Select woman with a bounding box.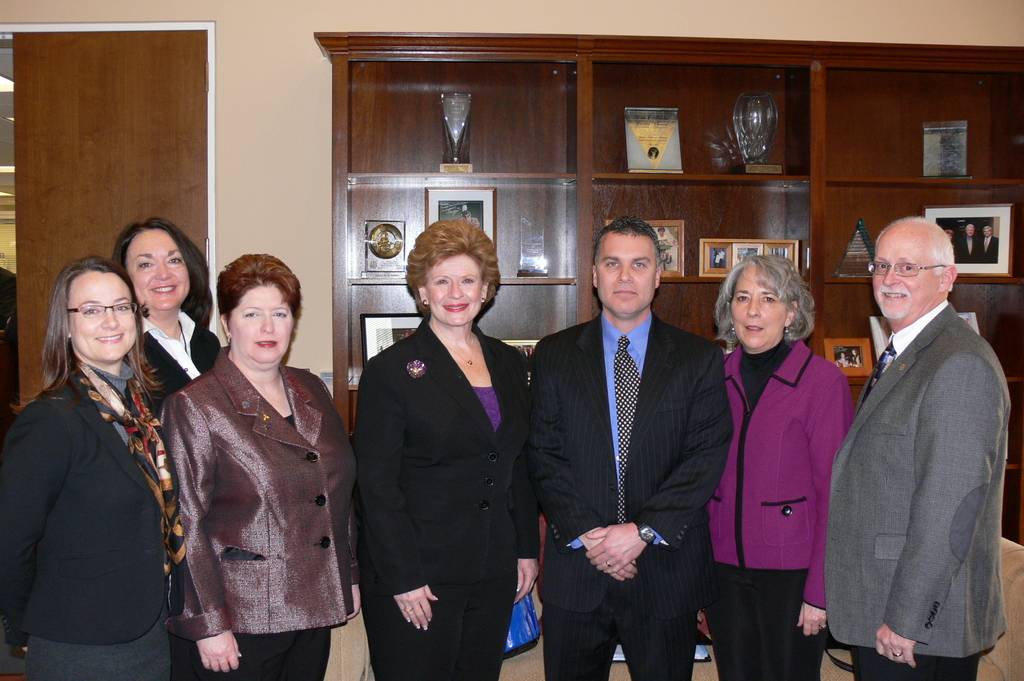
155 251 367 680.
